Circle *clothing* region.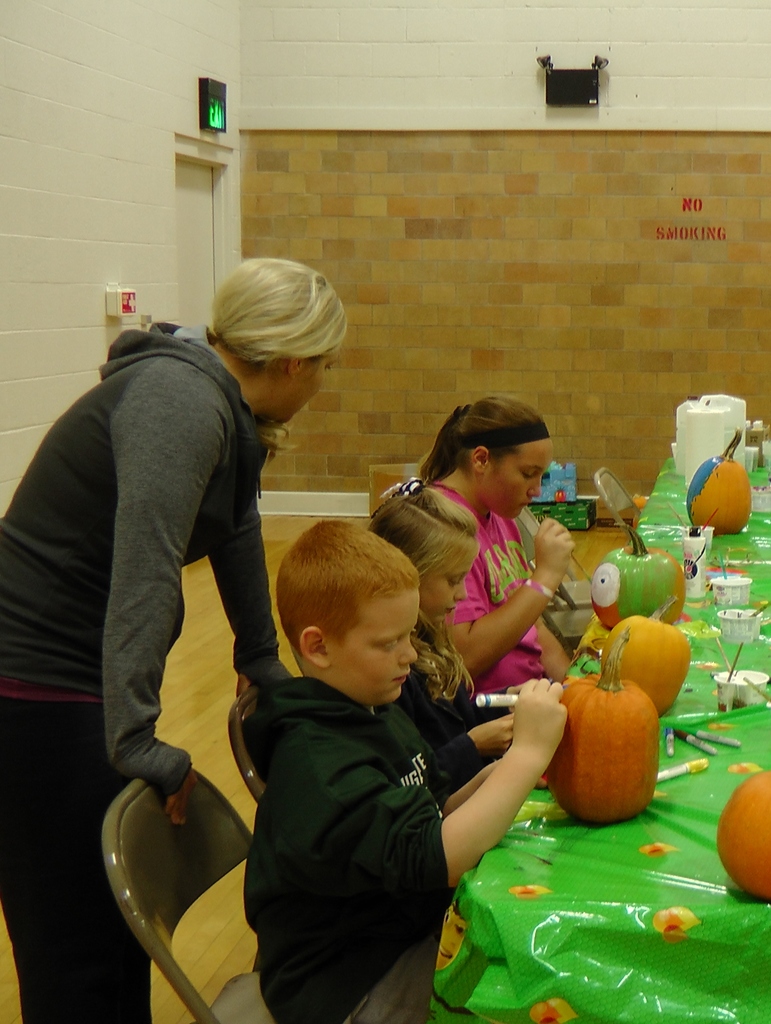
Region: select_region(225, 659, 485, 1023).
